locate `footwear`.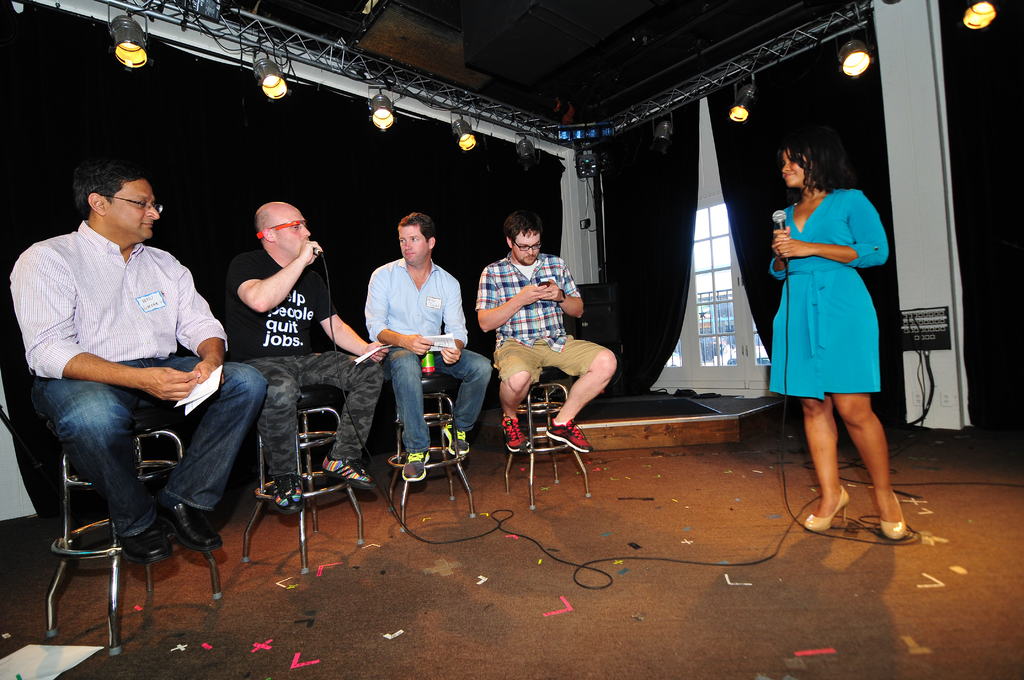
Bounding box: BBox(319, 455, 376, 492).
